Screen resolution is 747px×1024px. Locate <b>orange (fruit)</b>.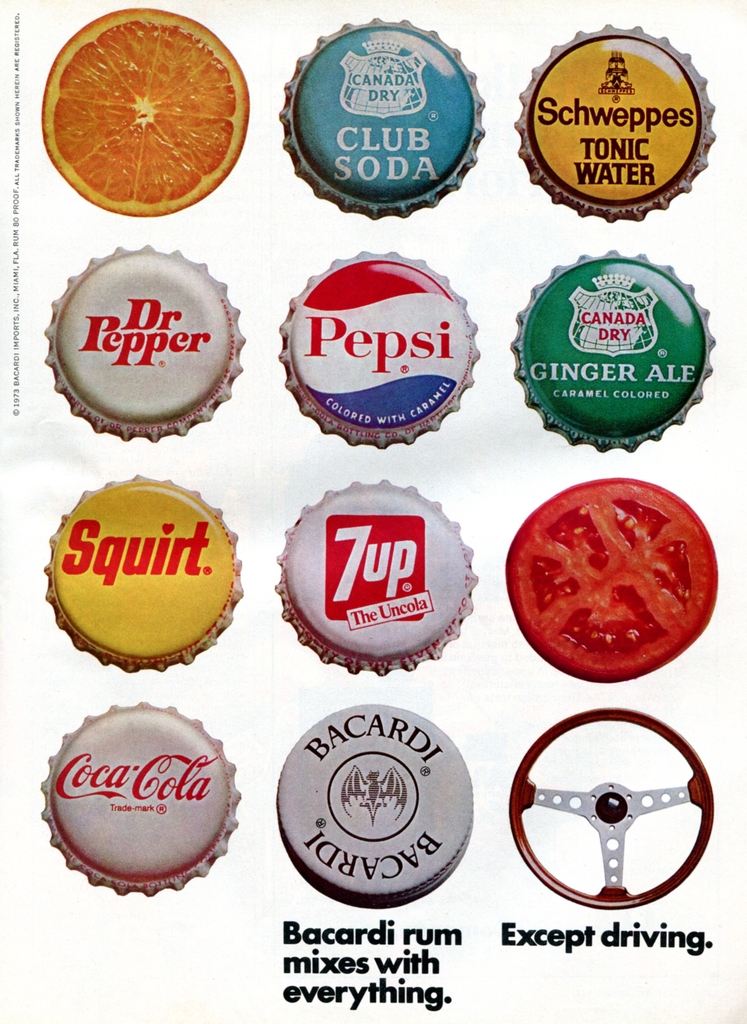
<bbox>41, 8, 252, 216</bbox>.
